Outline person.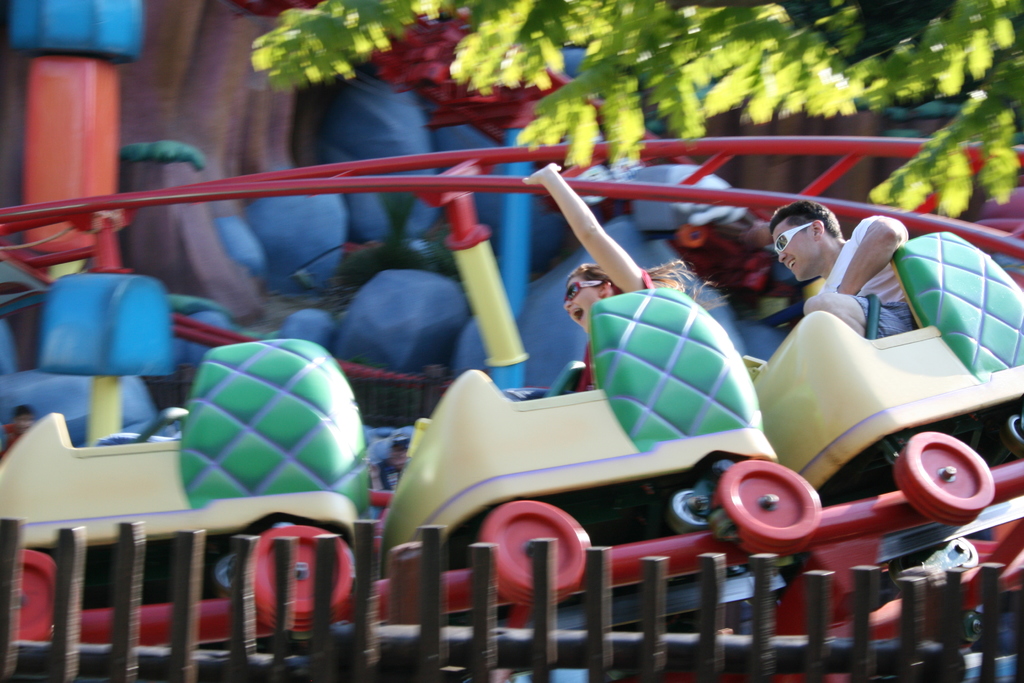
Outline: <box>765,201,915,342</box>.
